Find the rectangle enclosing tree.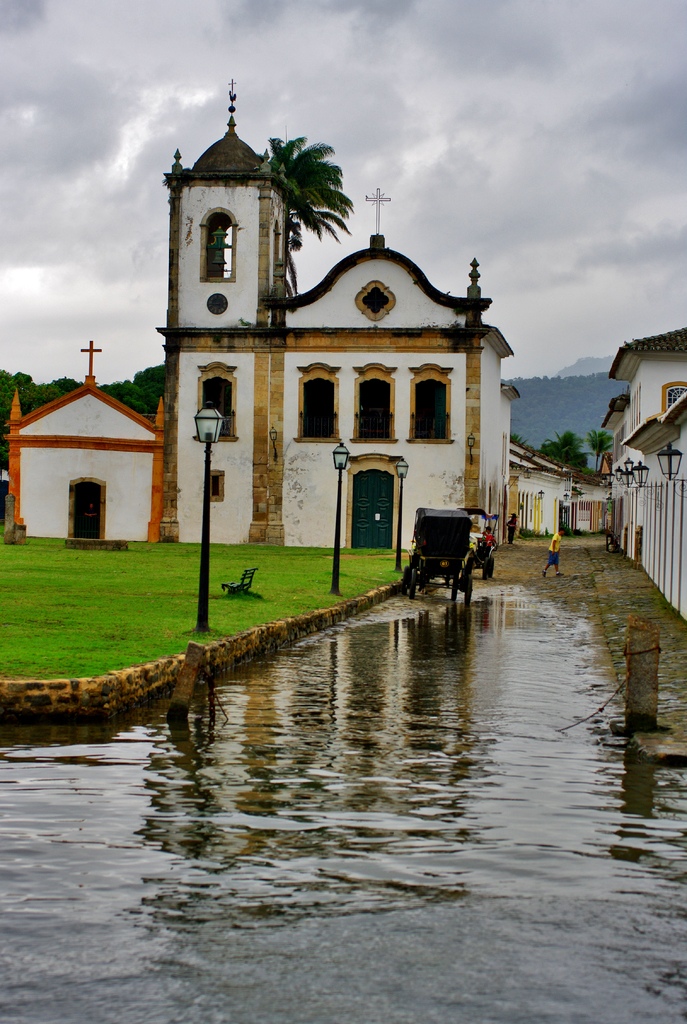
detection(256, 100, 371, 276).
